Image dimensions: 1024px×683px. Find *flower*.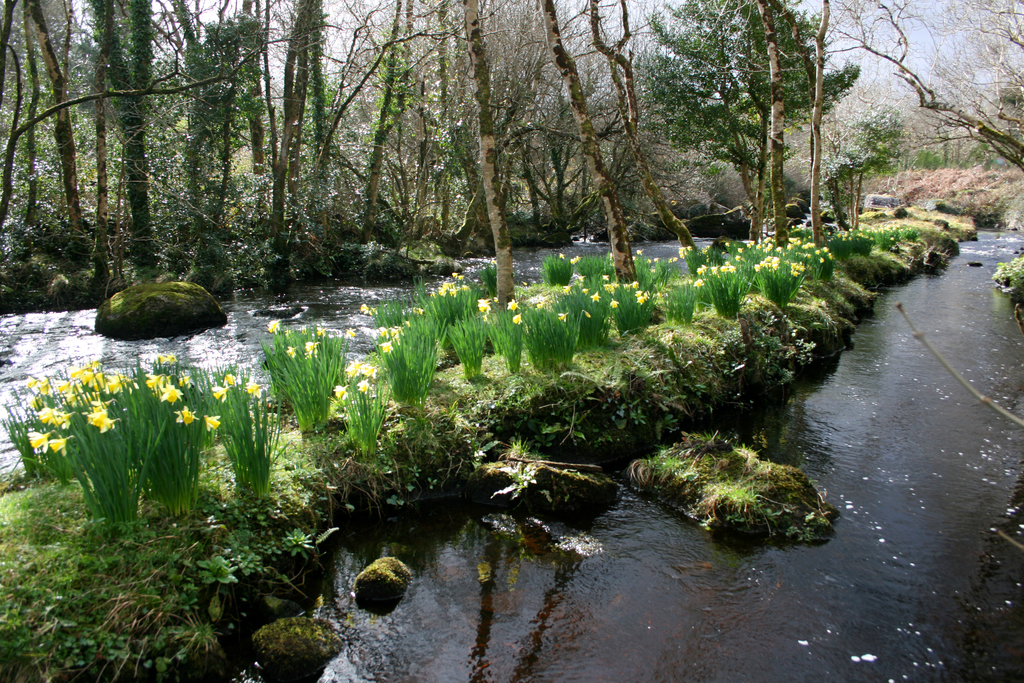
box(506, 297, 522, 314).
